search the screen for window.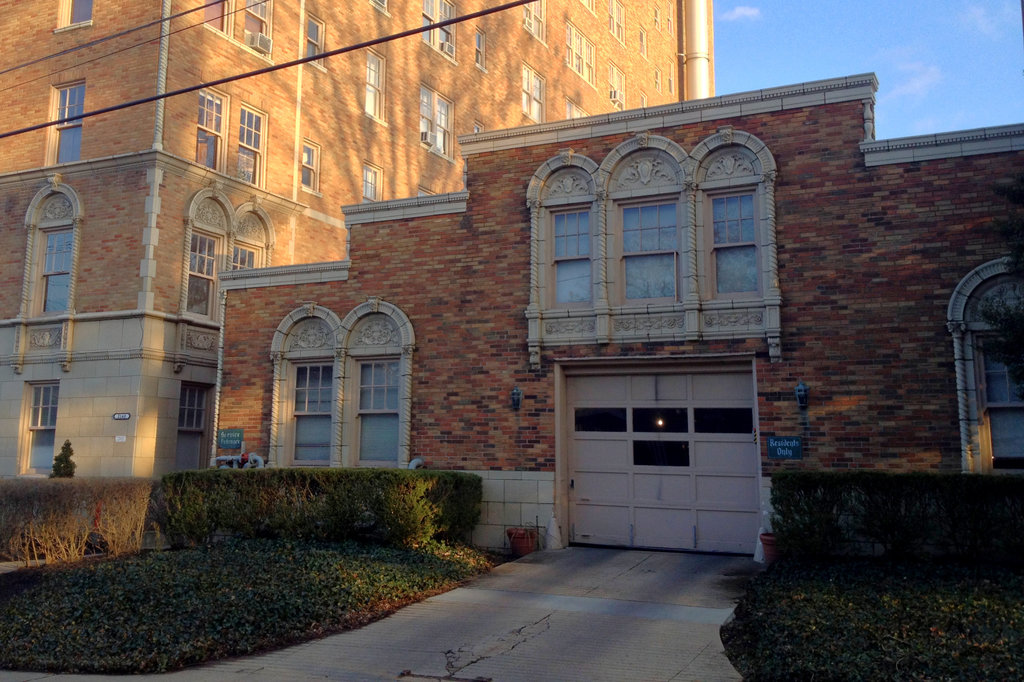
Found at bbox=[567, 18, 595, 88].
